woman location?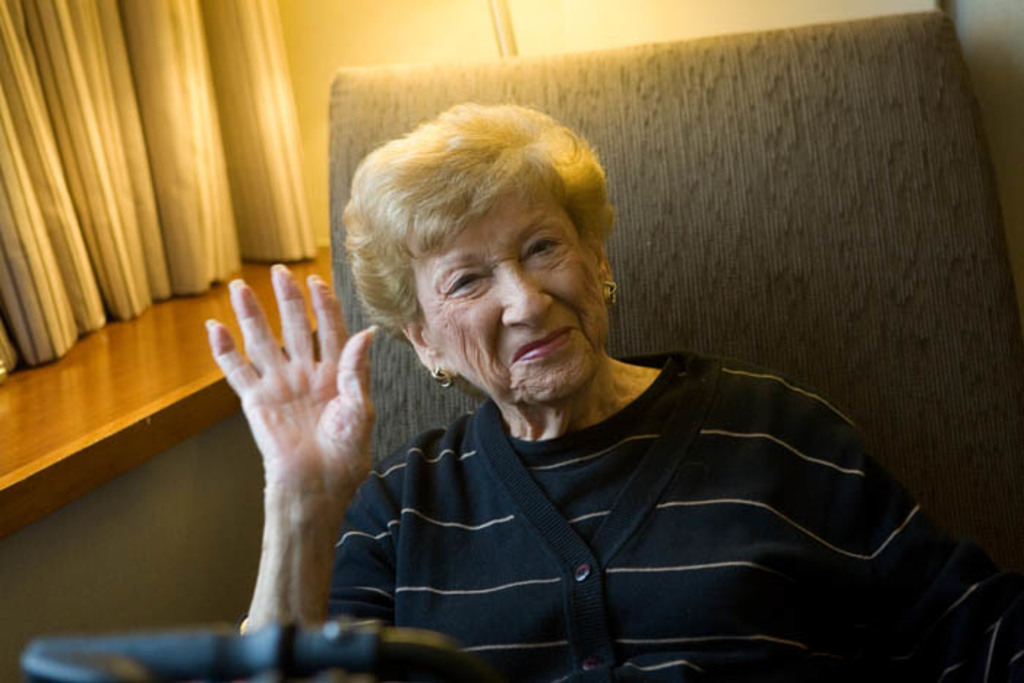
region(256, 80, 907, 668)
